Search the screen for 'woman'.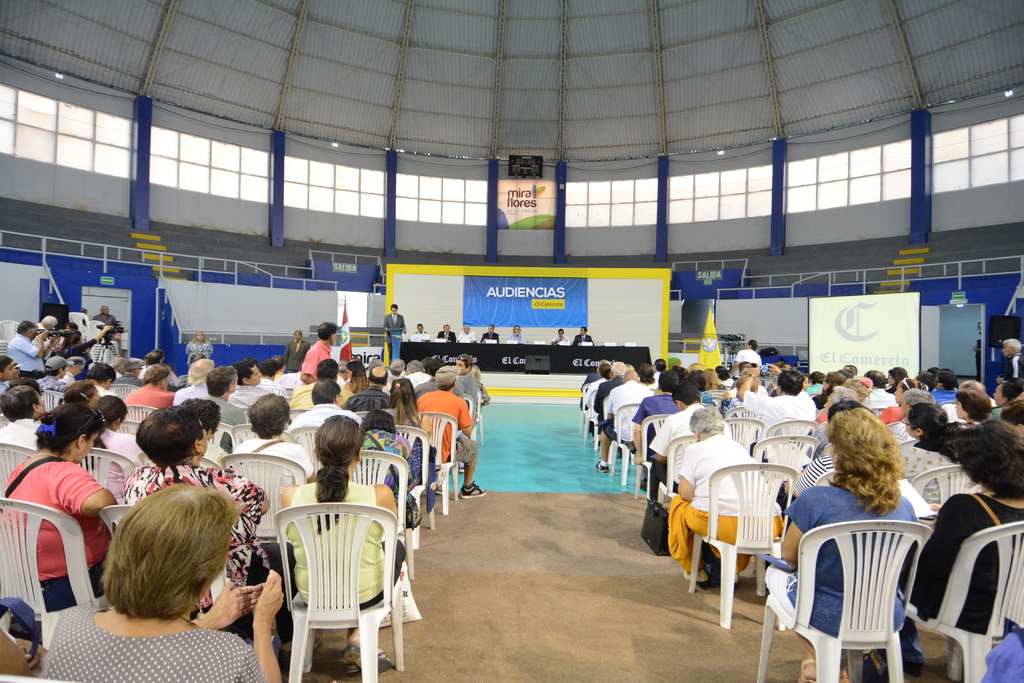
Found at [1, 402, 120, 613].
